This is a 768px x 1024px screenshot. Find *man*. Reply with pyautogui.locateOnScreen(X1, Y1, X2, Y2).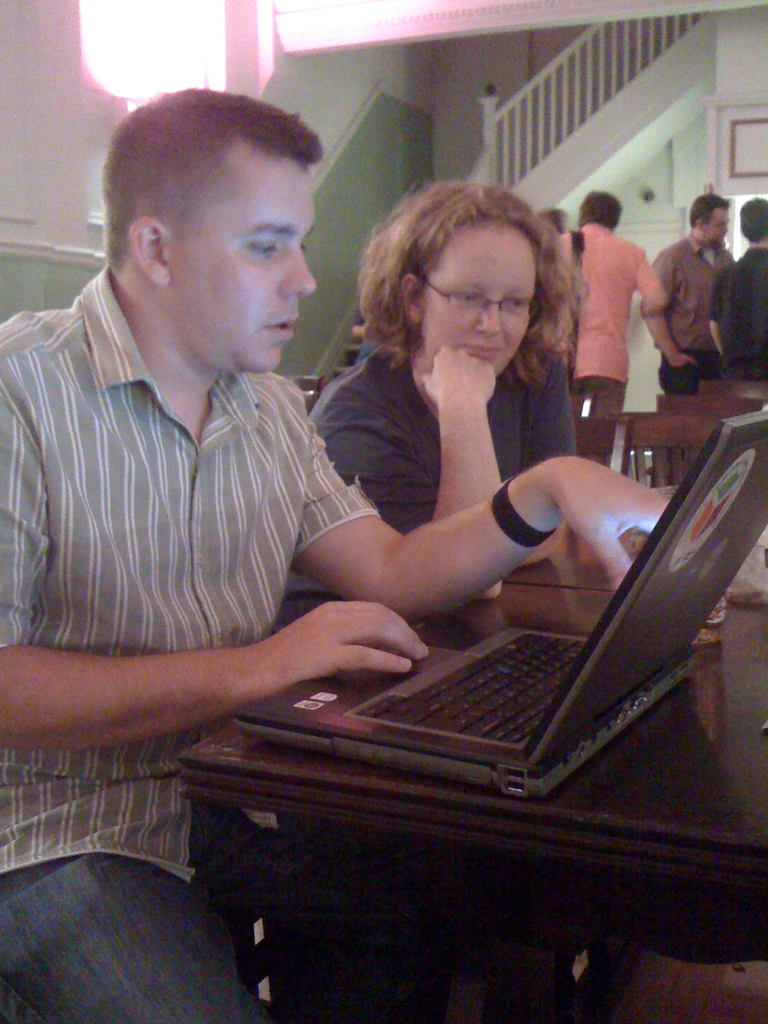
pyautogui.locateOnScreen(0, 76, 682, 1023).
